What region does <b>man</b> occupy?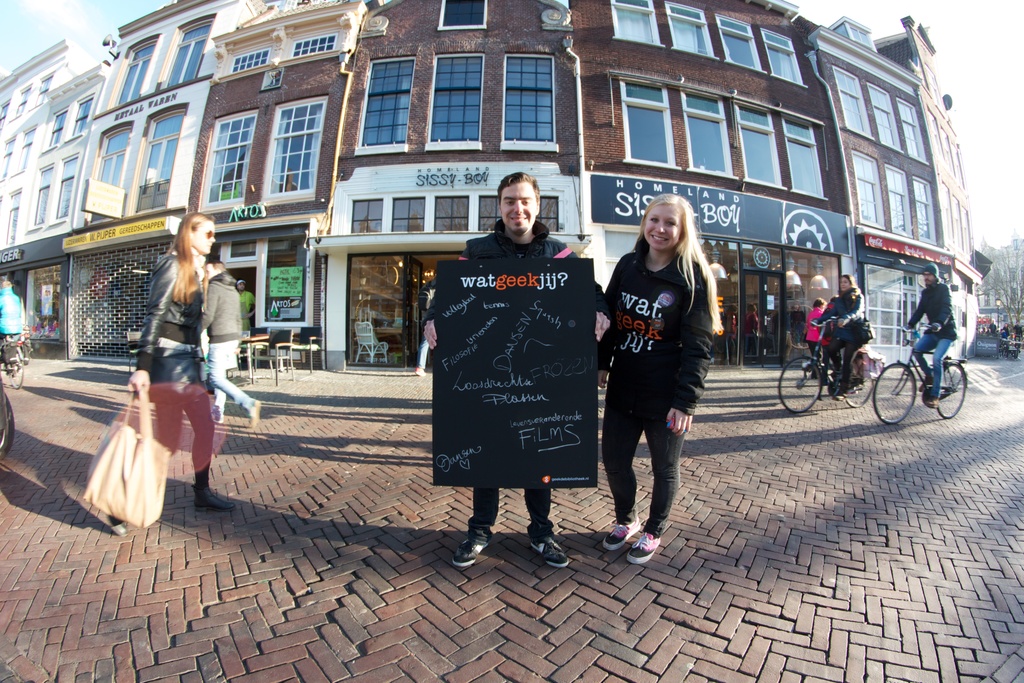
box(1014, 320, 1021, 348).
